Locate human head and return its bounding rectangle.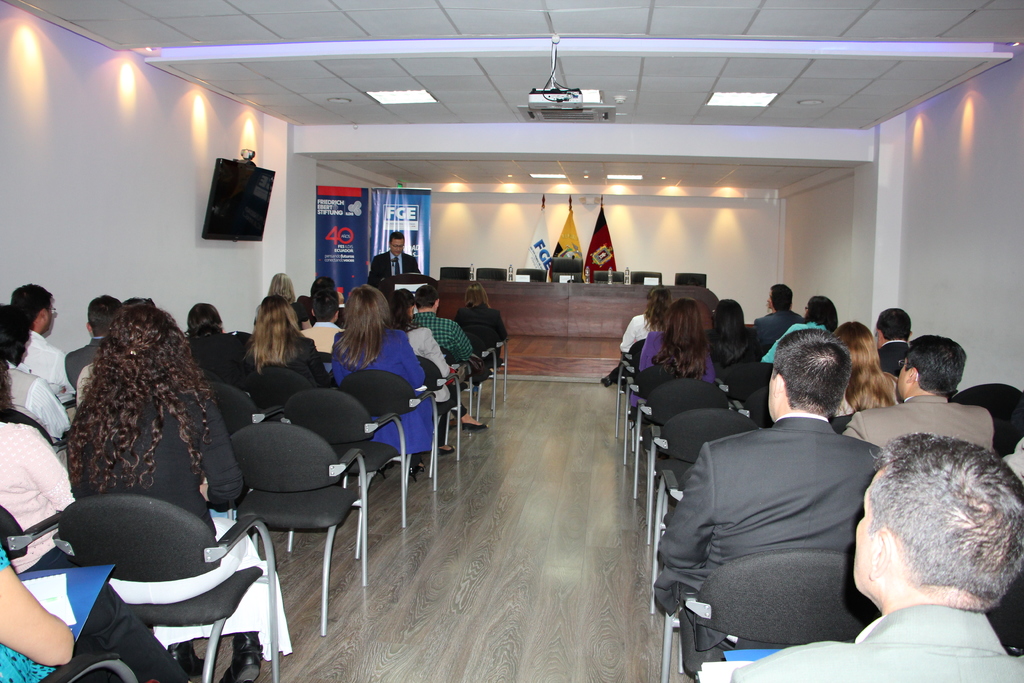
268/272/294/304.
